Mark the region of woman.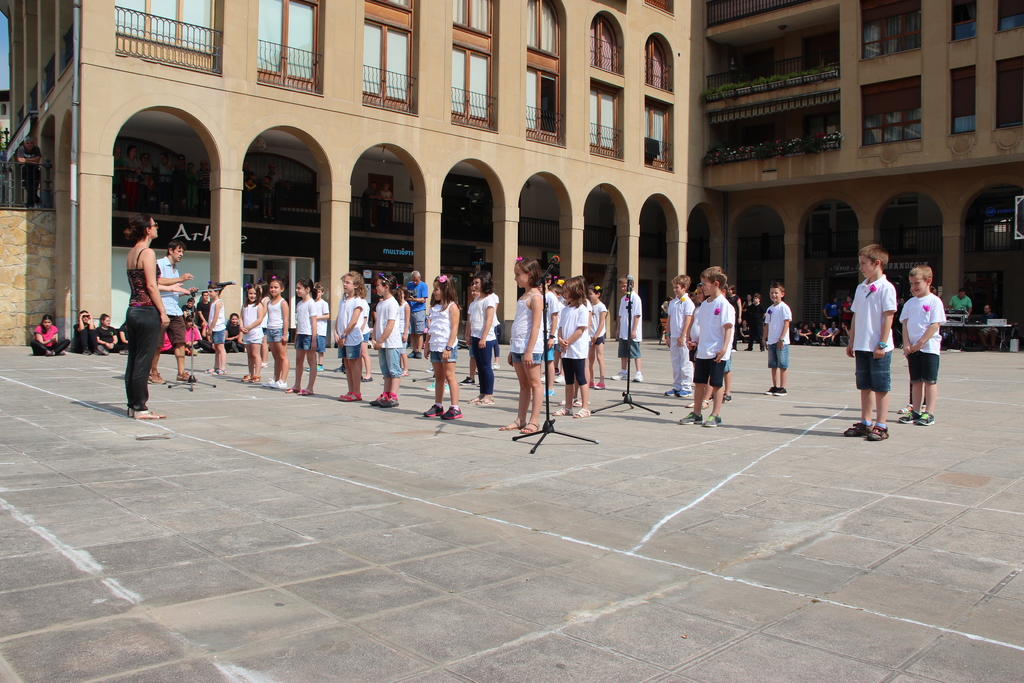
Region: select_region(103, 204, 179, 413).
